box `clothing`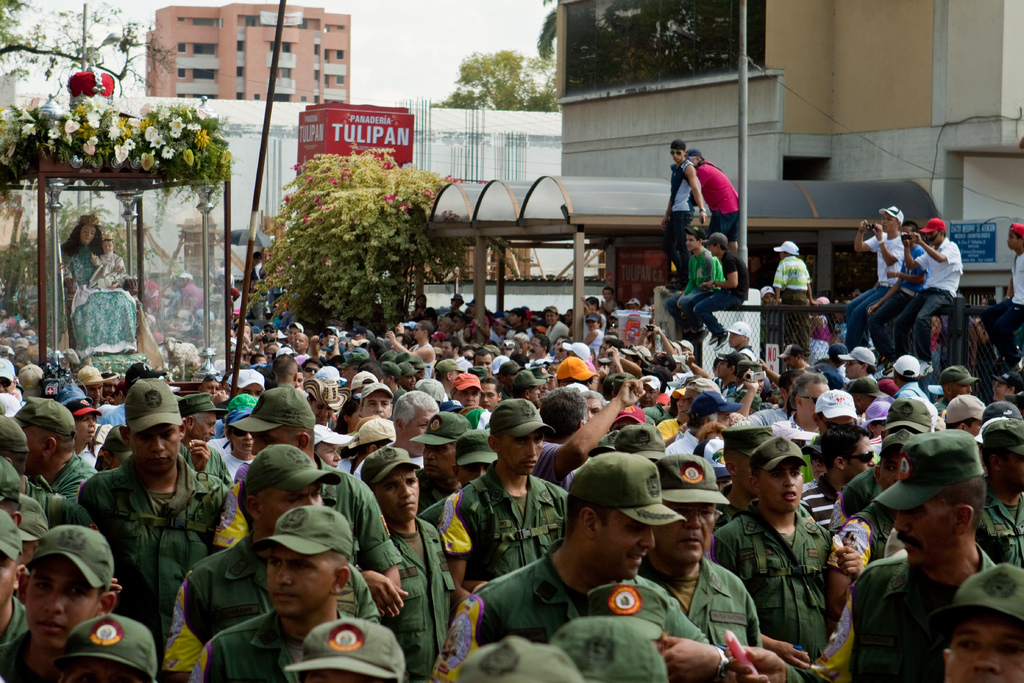
[848, 547, 992, 682]
